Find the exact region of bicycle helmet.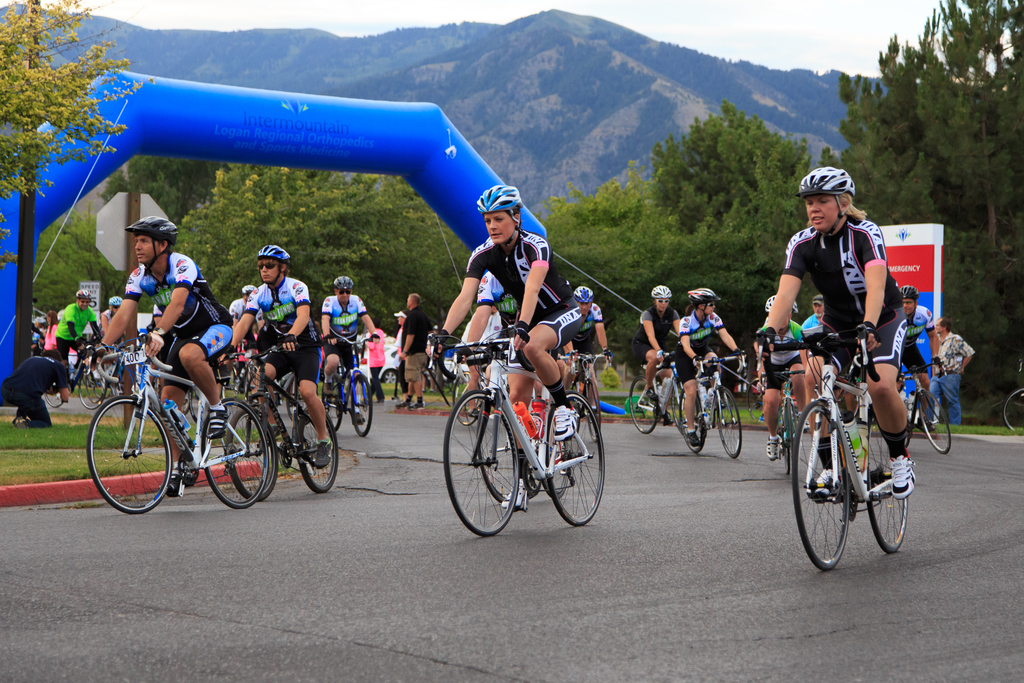
Exact region: box(769, 293, 795, 315).
